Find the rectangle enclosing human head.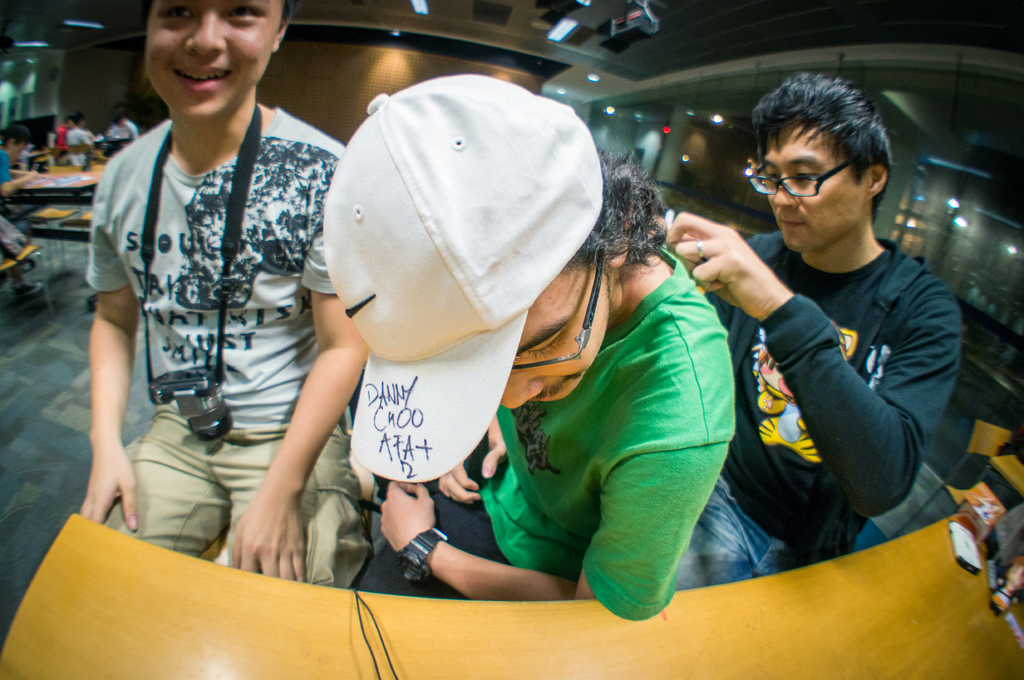
BBox(143, 0, 293, 123).
